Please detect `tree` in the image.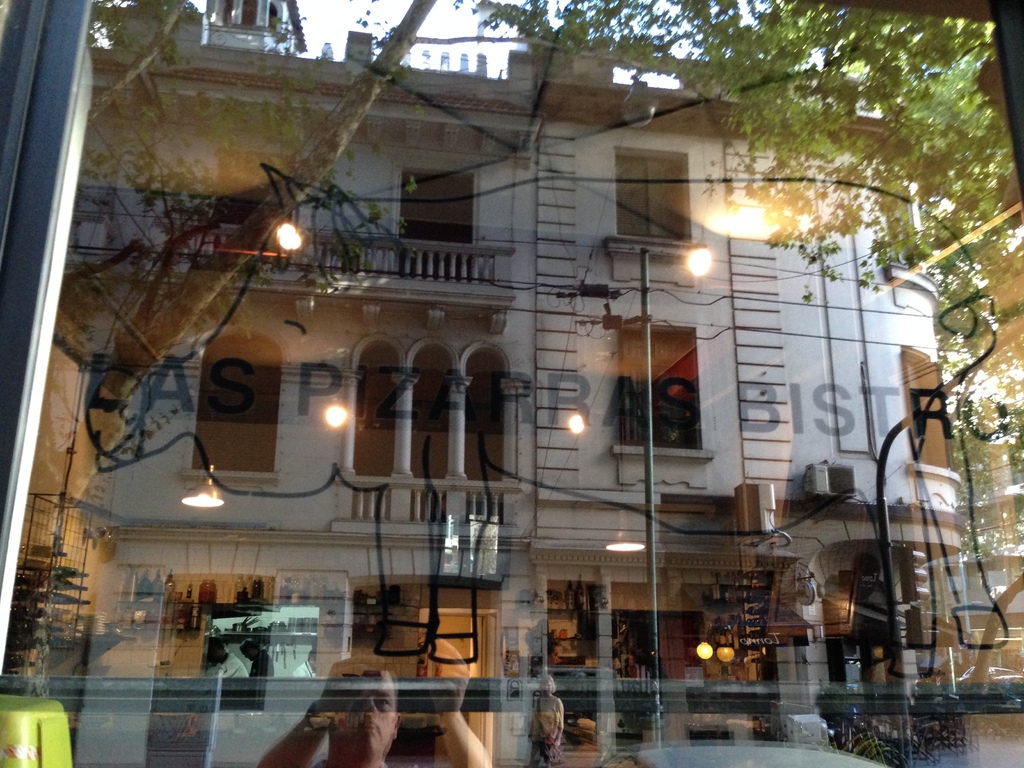
{"x1": 467, "y1": 0, "x2": 1023, "y2": 570}.
